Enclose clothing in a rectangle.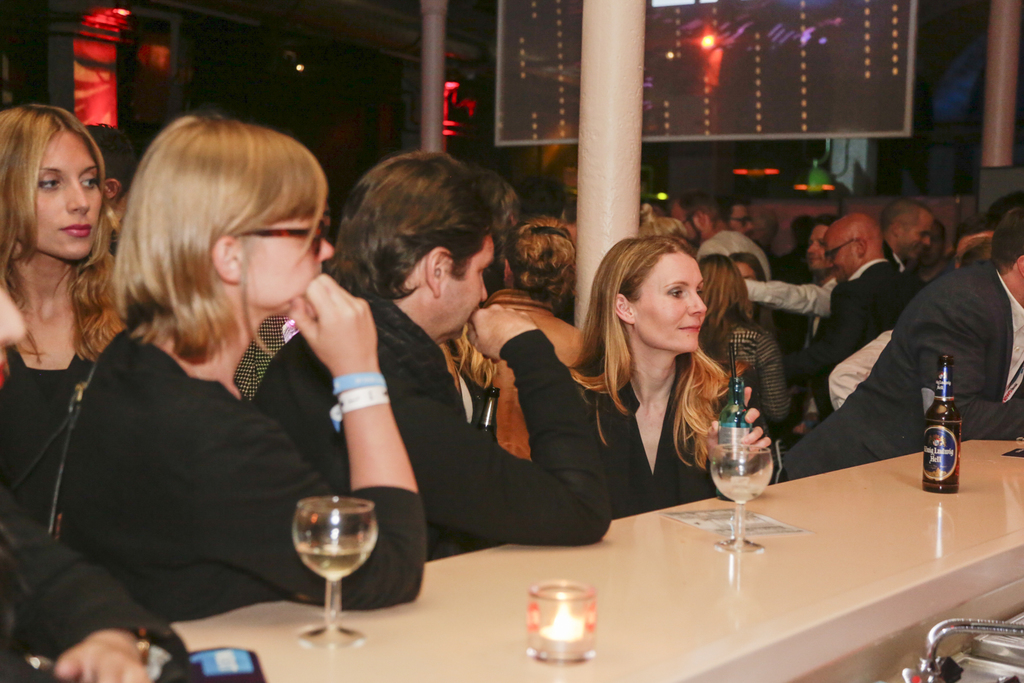
l=718, t=322, r=788, b=428.
